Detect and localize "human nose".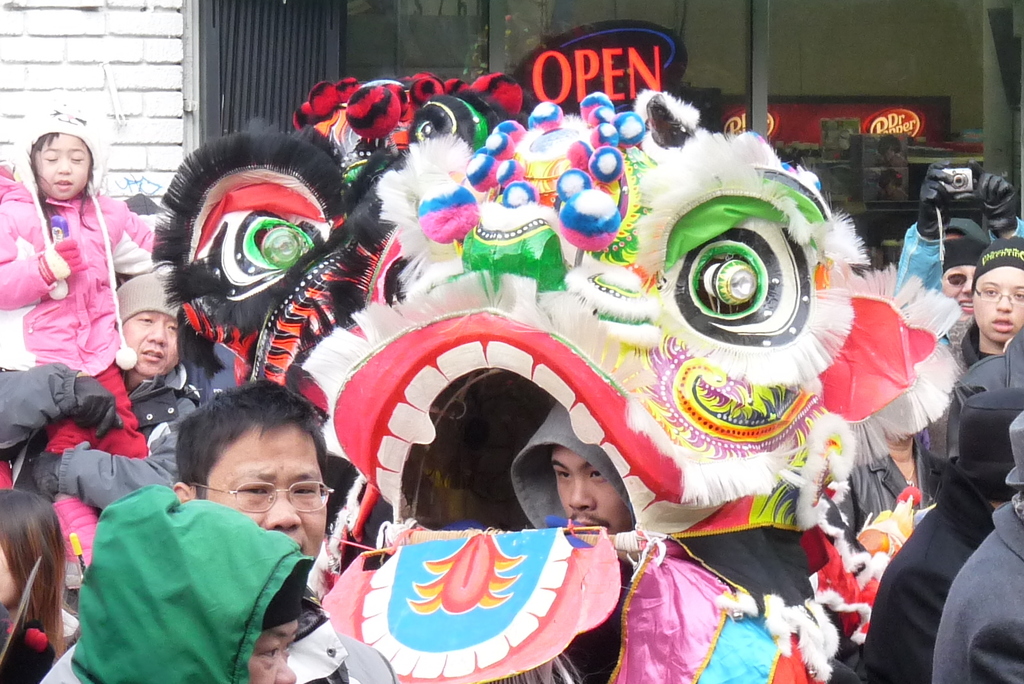
Localized at detection(572, 481, 591, 511).
